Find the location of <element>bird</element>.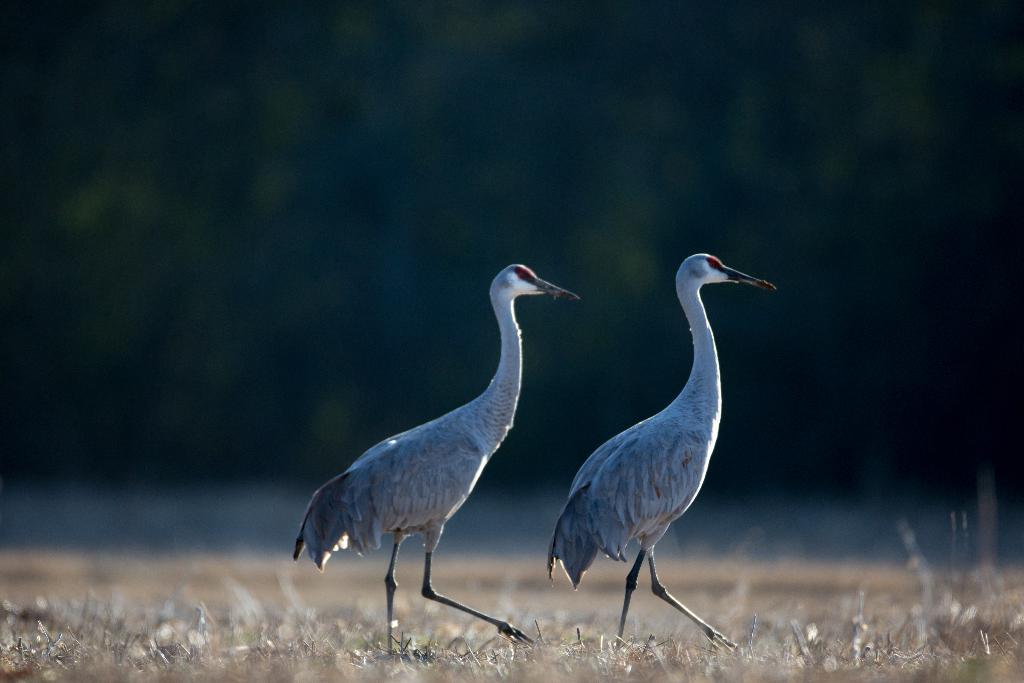
Location: (x1=290, y1=262, x2=579, y2=645).
